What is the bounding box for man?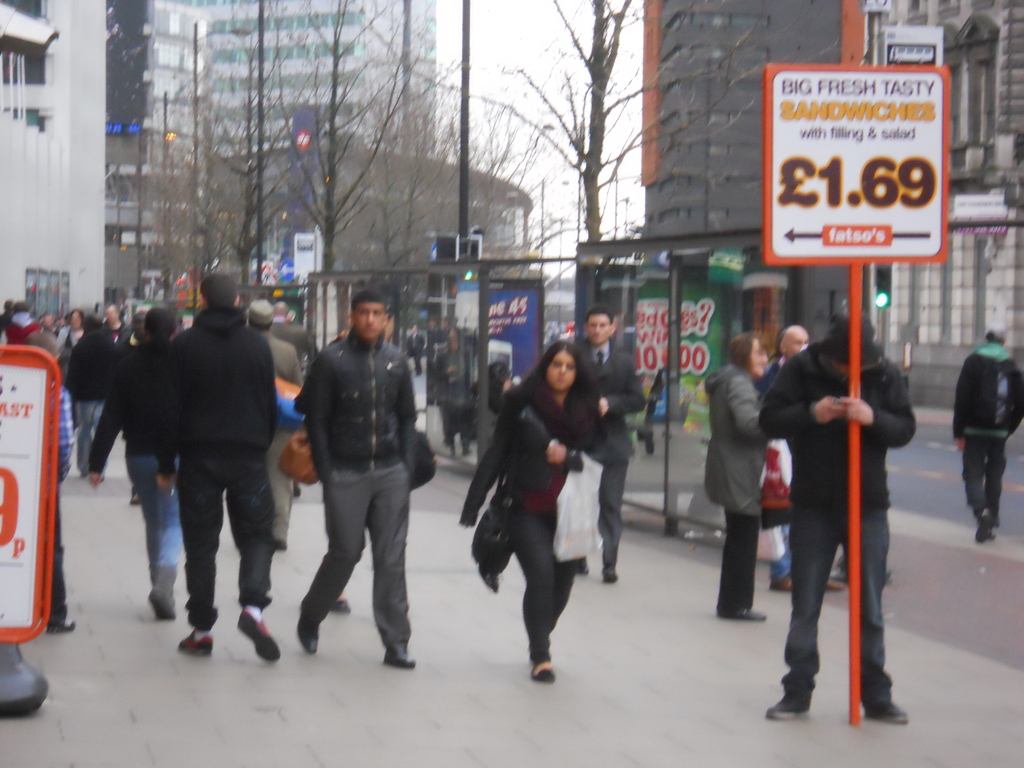
[154, 275, 277, 657].
